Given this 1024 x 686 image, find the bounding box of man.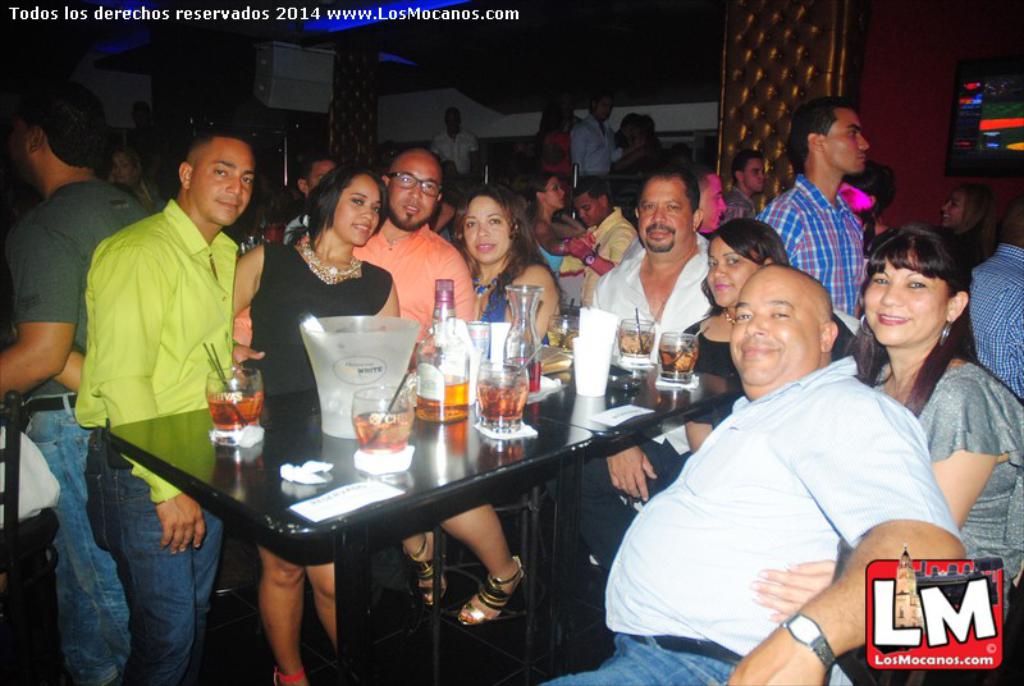
l=573, t=92, r=623, b=187.
